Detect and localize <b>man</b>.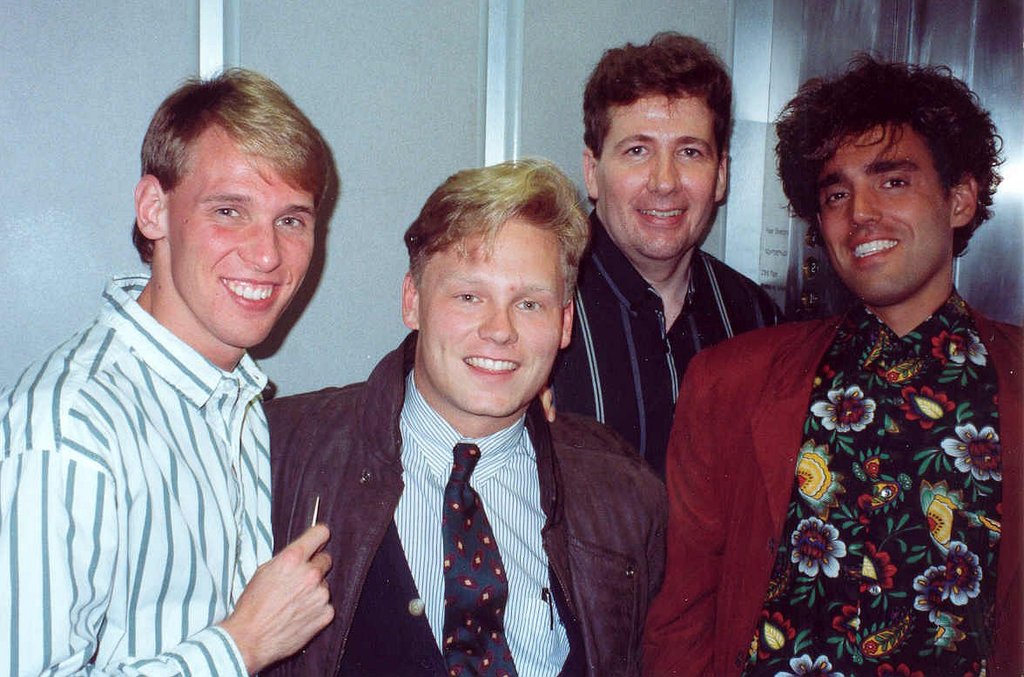
Localized at BBox(261, 162, 669, 676).
